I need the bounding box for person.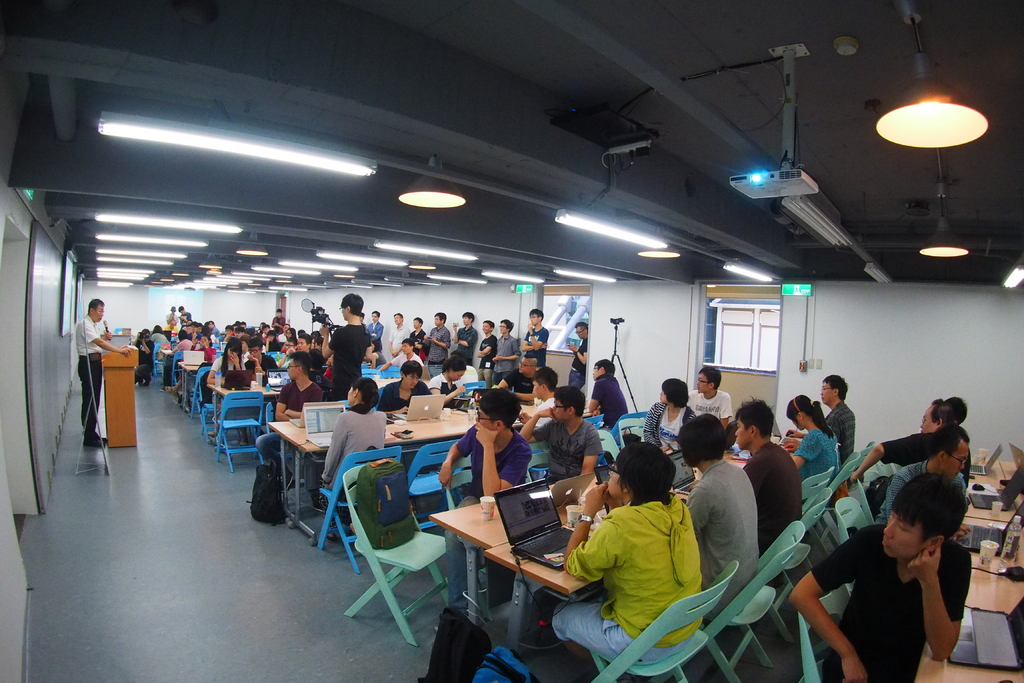
Here it is: rect(490, 316, 516, 384).
